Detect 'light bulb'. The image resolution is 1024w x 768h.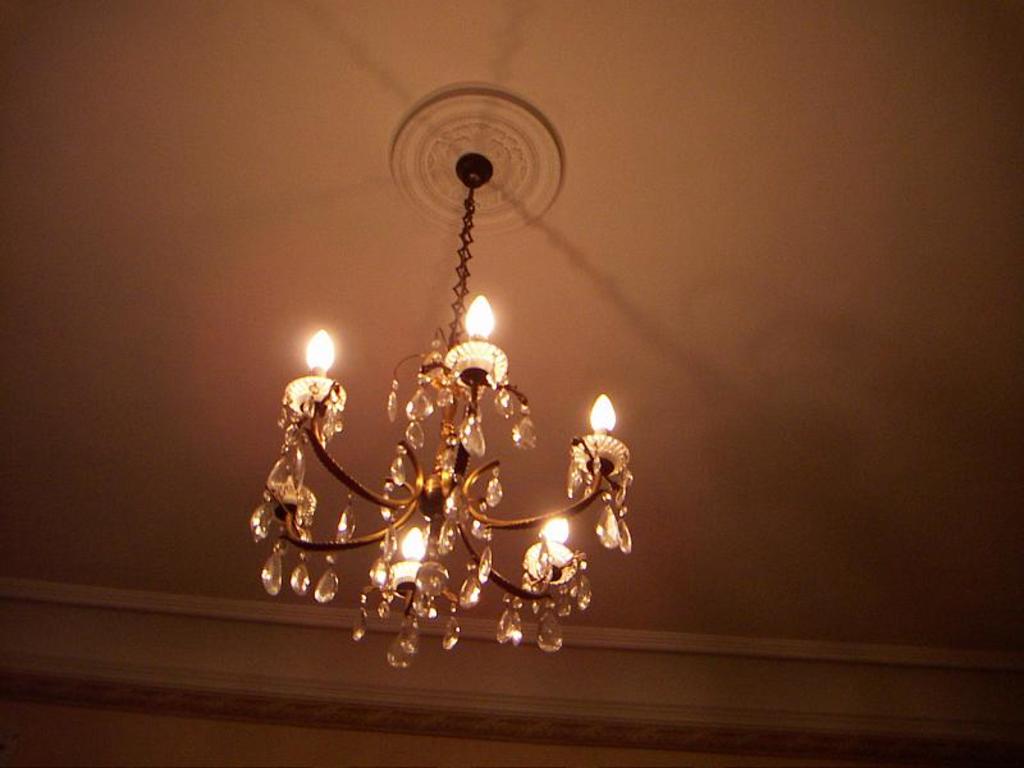
select_region(271, 444, 306, 492).
